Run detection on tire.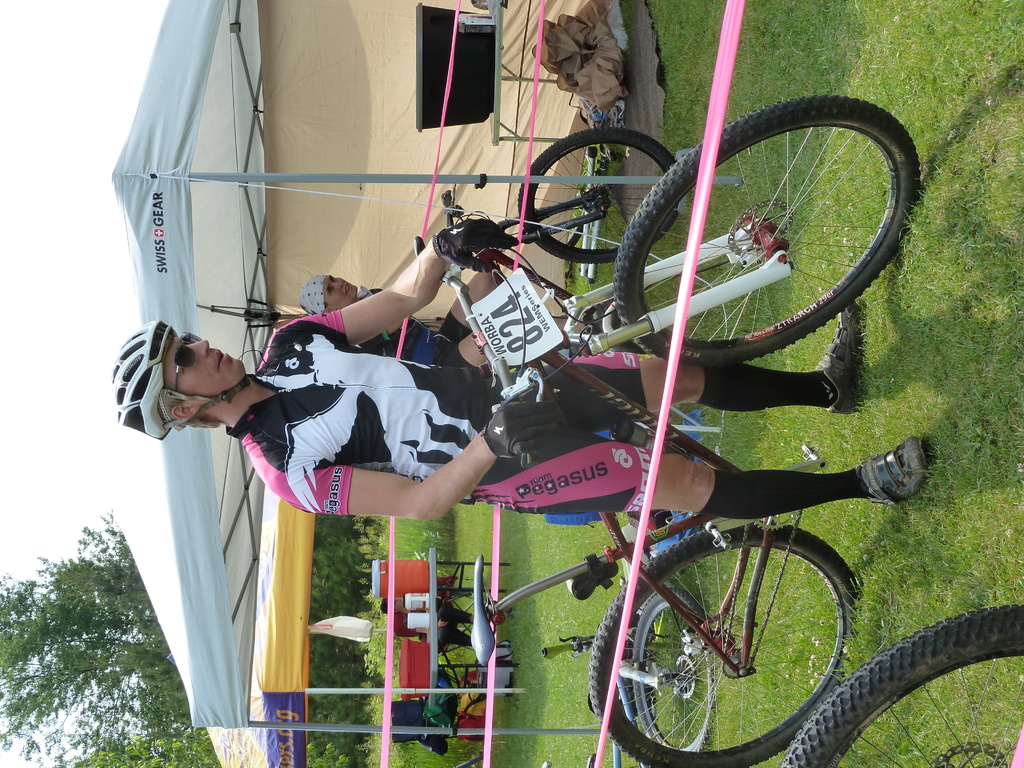
Result: (570,77,917,374).
